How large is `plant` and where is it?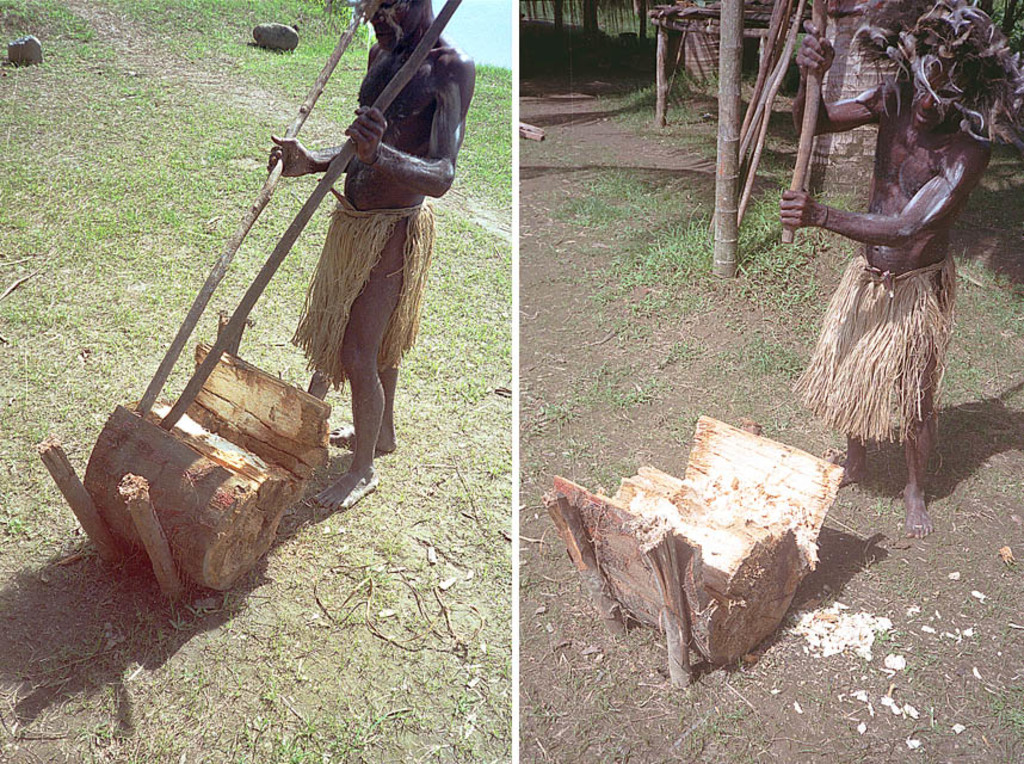
Bounding box: x1=517, y1=562, x2=536, y2=596.
